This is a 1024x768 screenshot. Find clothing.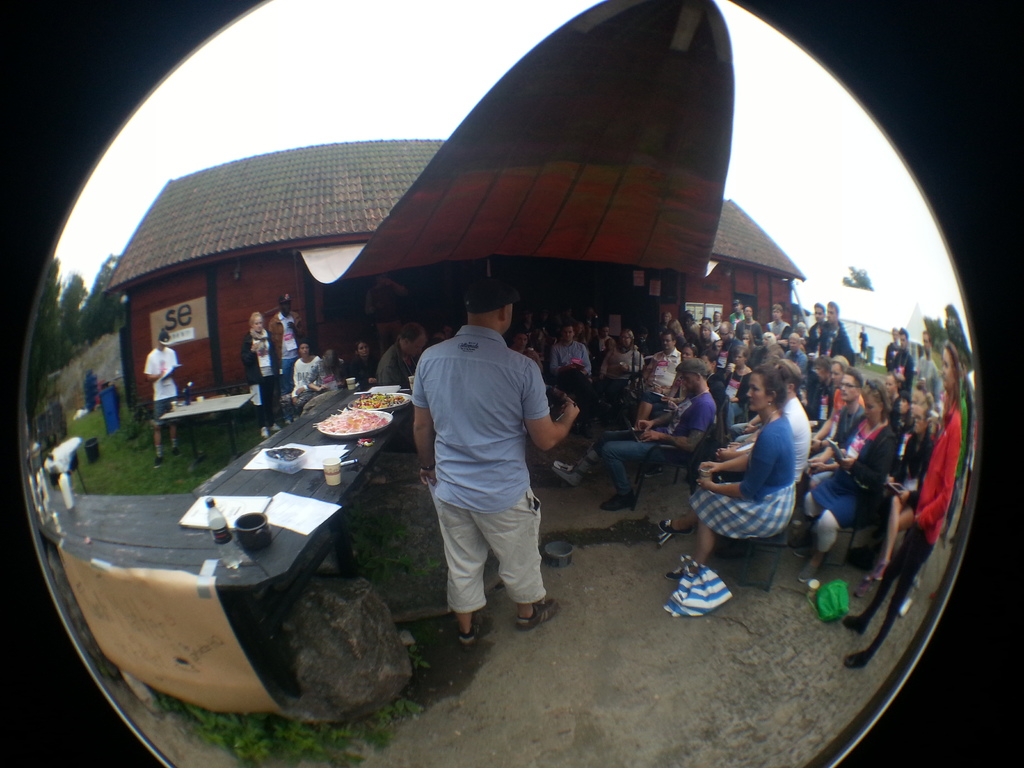
Bounding box: <box>142,346,180,429</box>.
